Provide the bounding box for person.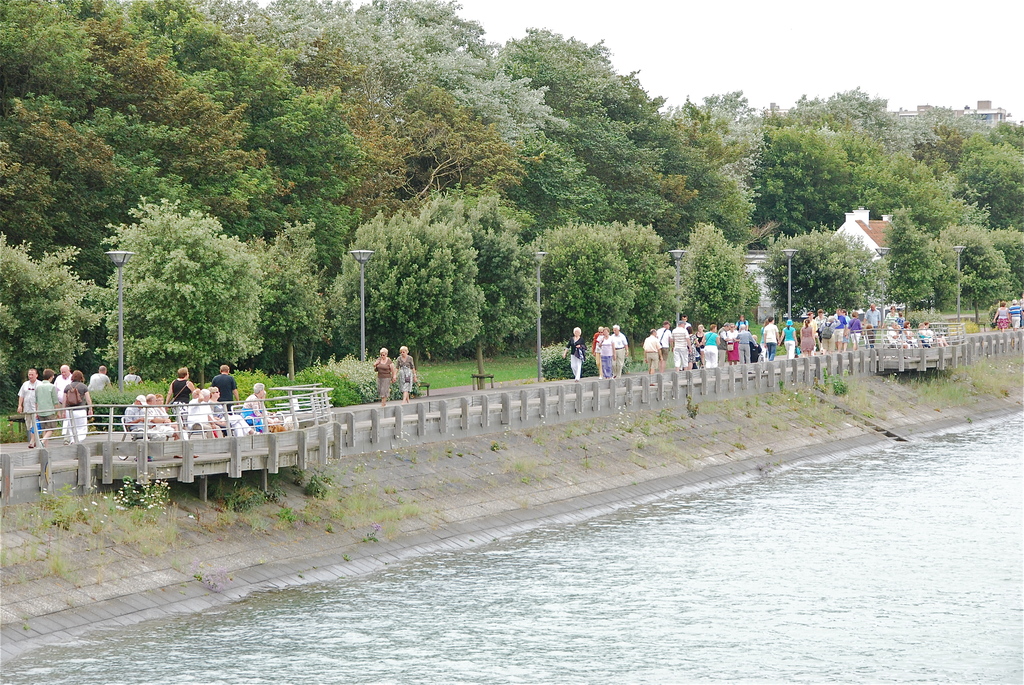
[237,383,266,425].
